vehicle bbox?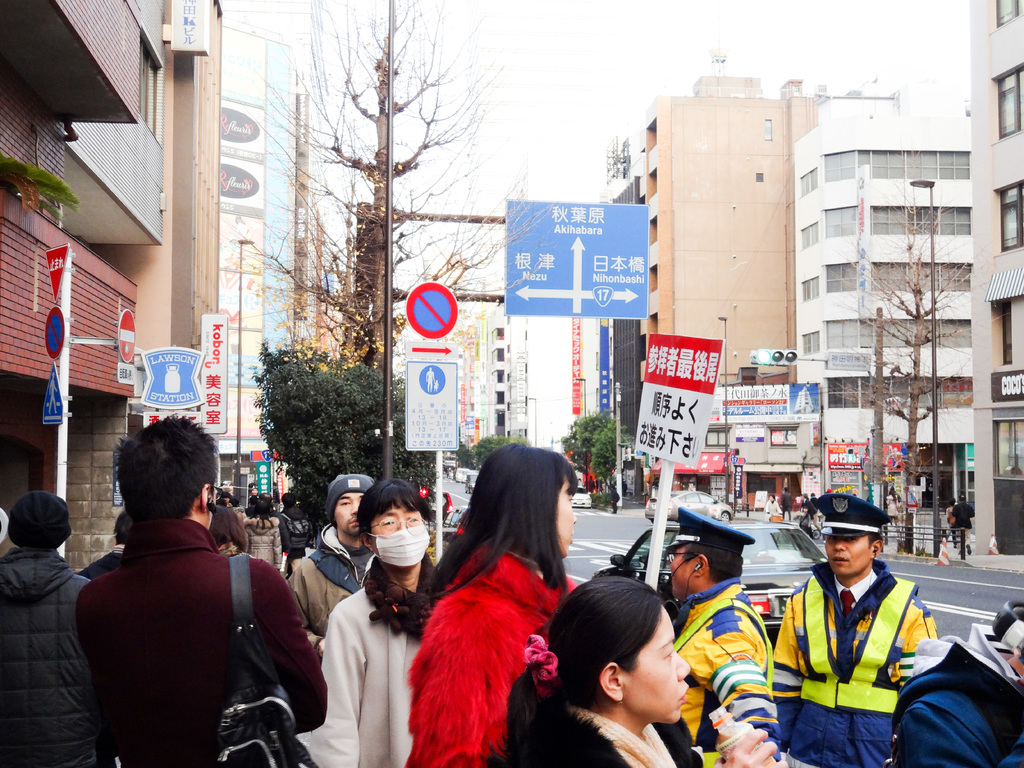
(447,461,454,479)
